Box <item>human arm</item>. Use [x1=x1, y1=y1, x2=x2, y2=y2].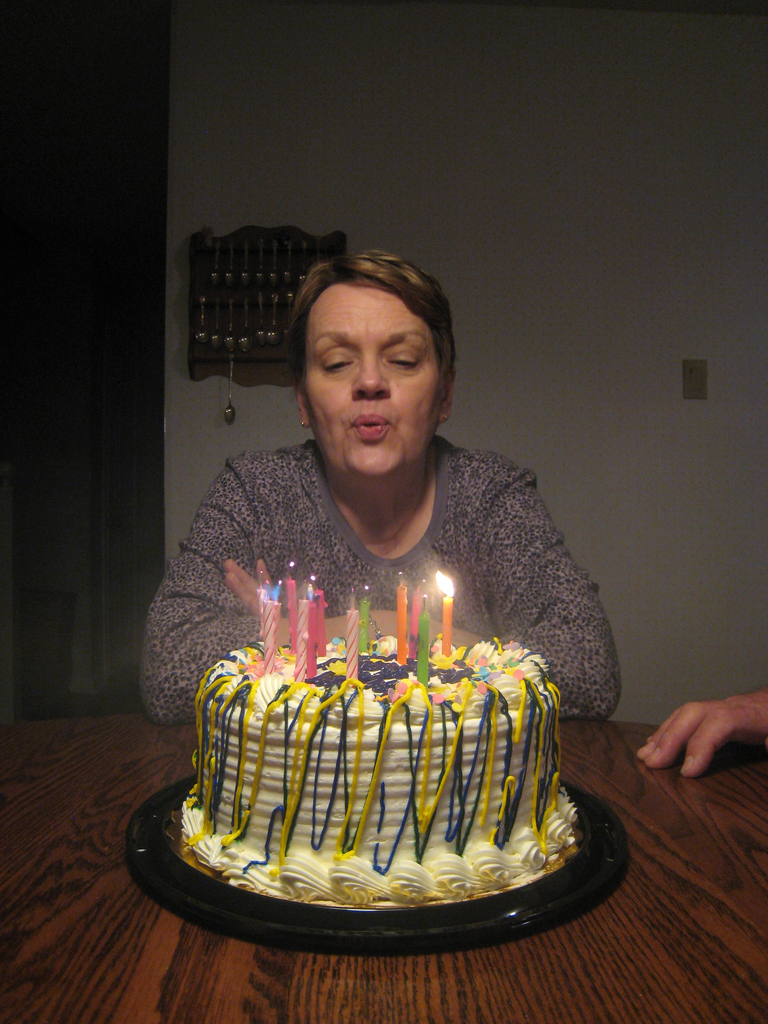
[x1=627, y1=671, x2=767, y2=776].
